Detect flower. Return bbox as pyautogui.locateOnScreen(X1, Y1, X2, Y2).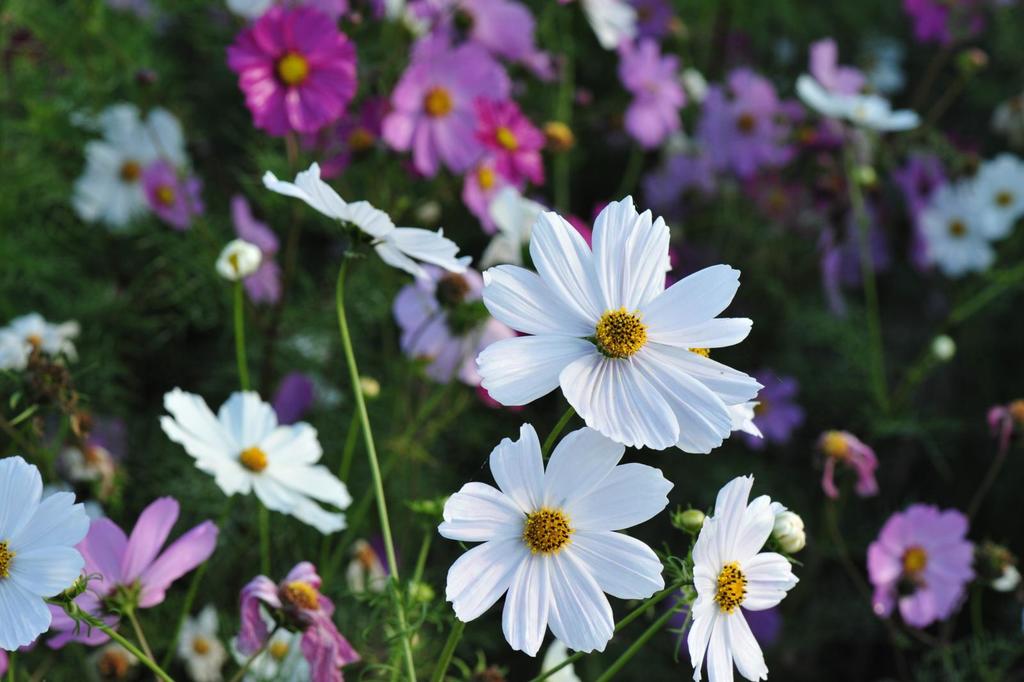
pyautogui.locateOnScreen(229, 195, 283, 307).
